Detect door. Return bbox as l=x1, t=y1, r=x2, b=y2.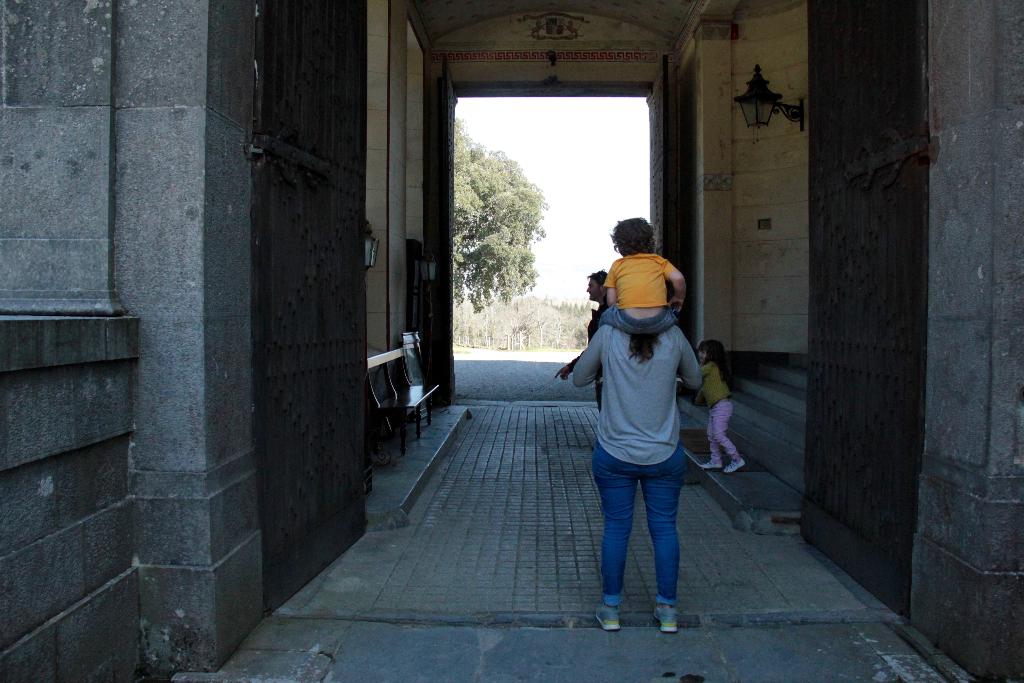
l=436, t=46, r=464, b=408.
